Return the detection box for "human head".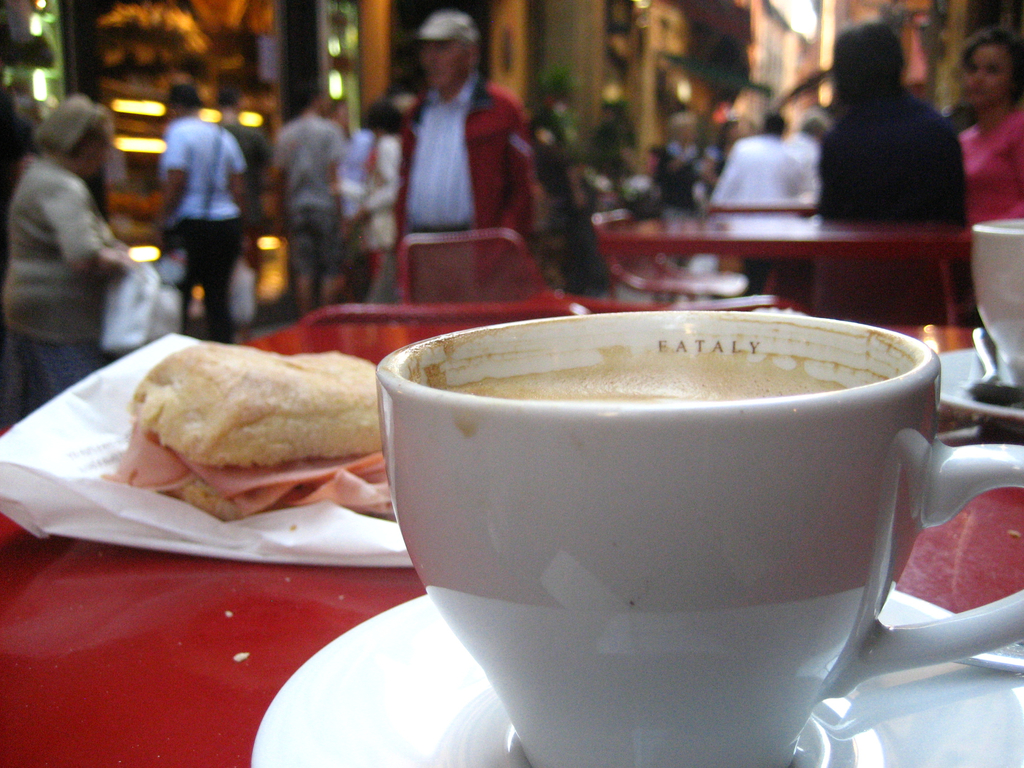
Rect(421, 8, 479, 93).
